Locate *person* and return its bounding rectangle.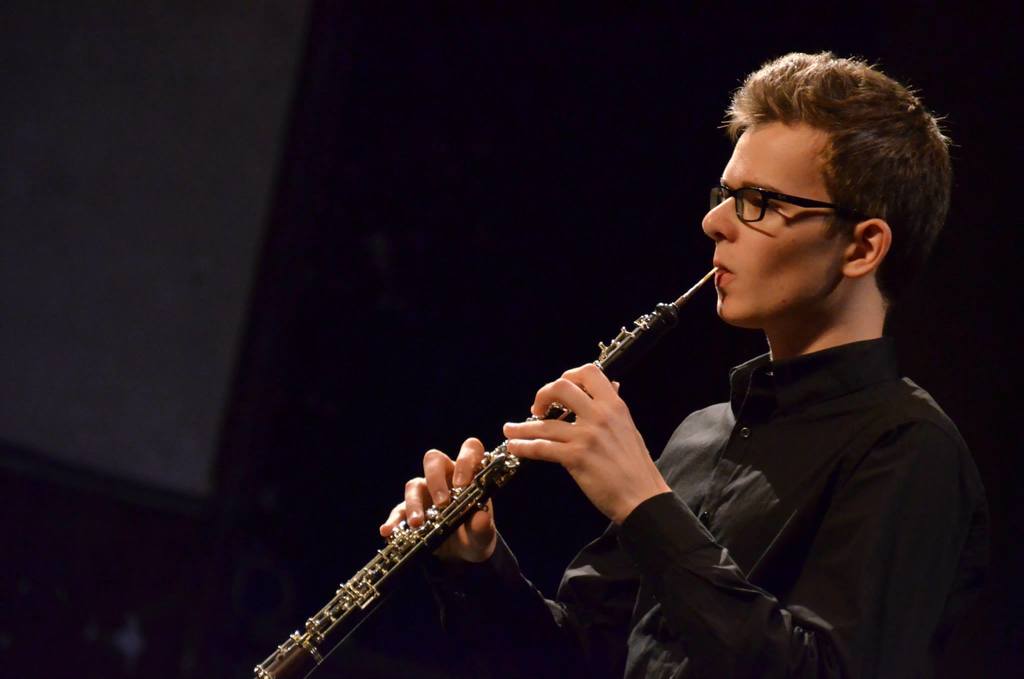
<bbox>412, 47, 925, 678</bbox>.
